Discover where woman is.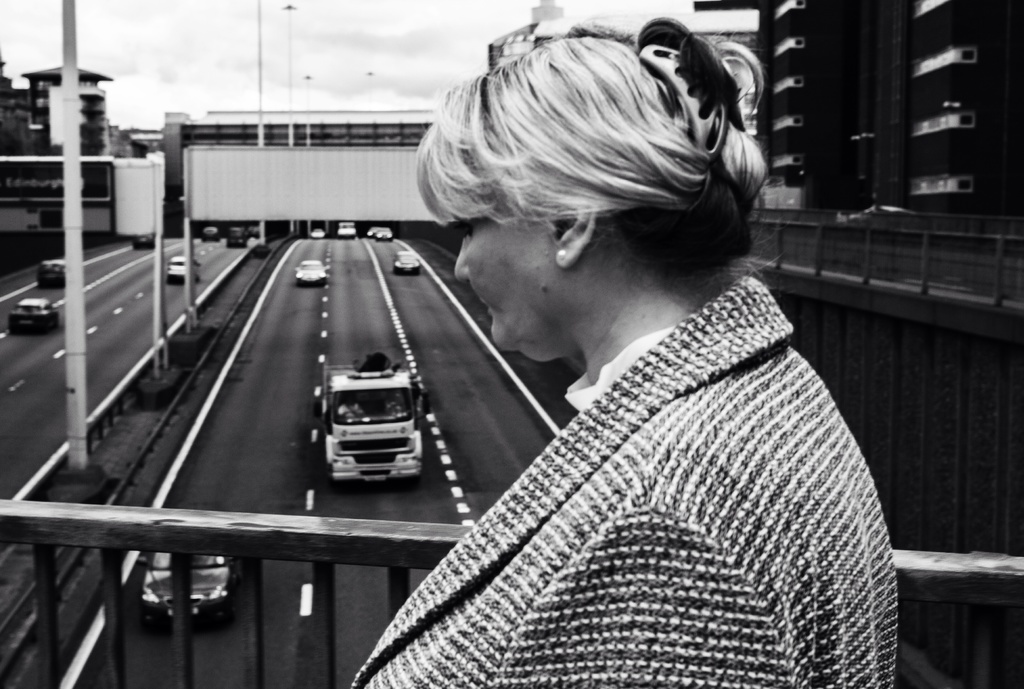
Discovered at 364/13/868/688.
